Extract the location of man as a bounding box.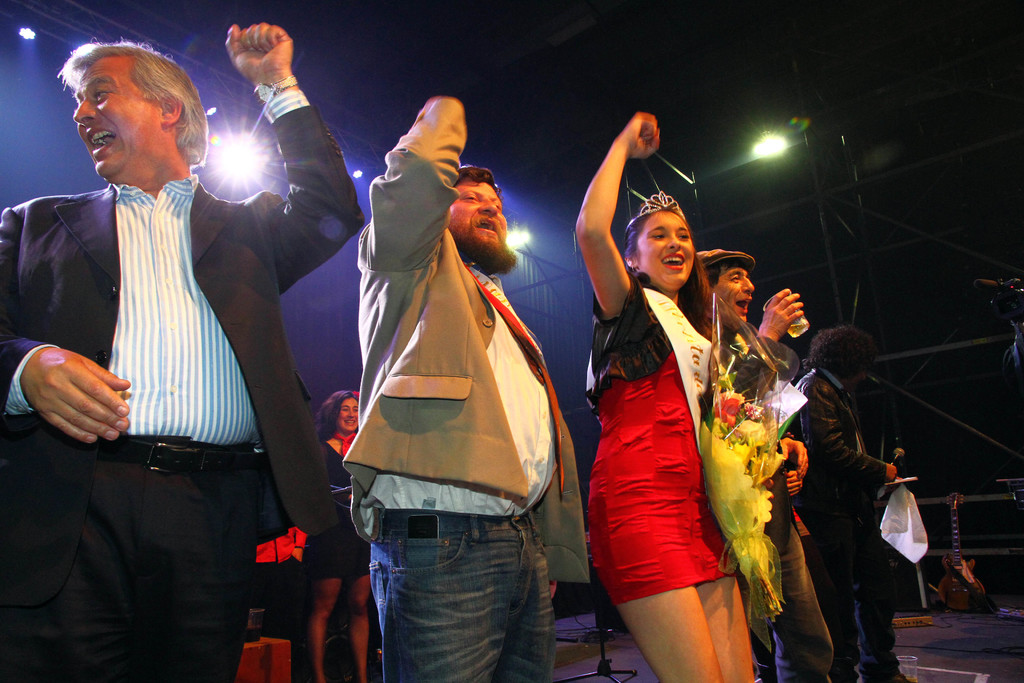
<box>0,22,363,682</box>.
